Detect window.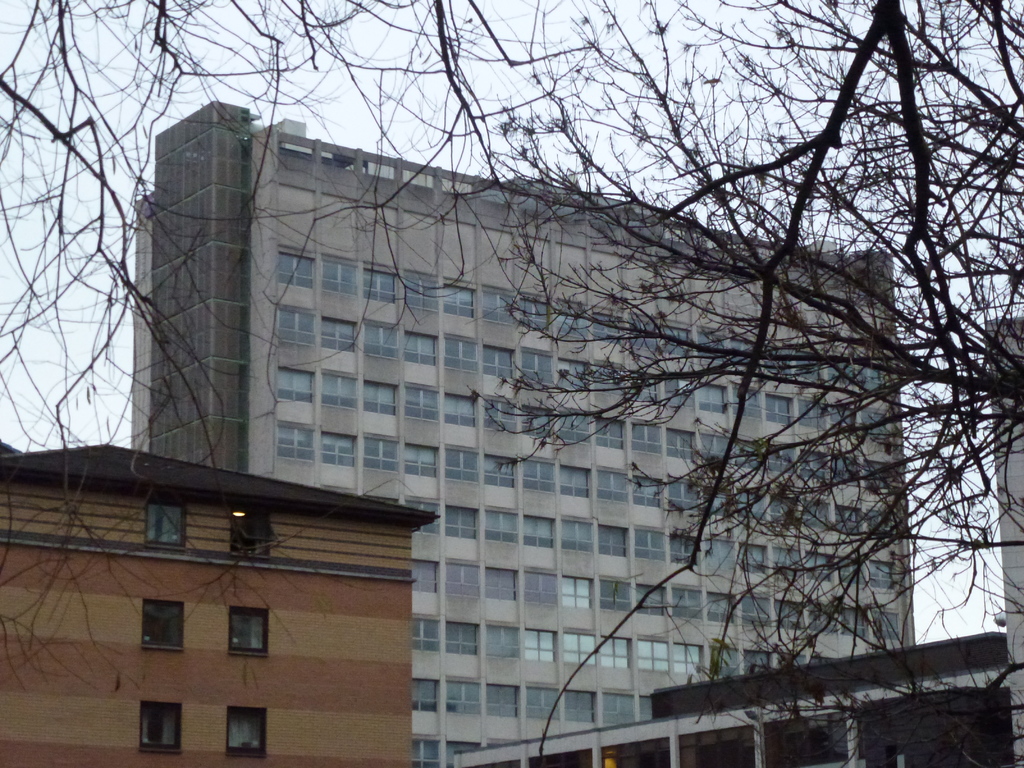
Detected at Rect(808, 554, 847, 586).
